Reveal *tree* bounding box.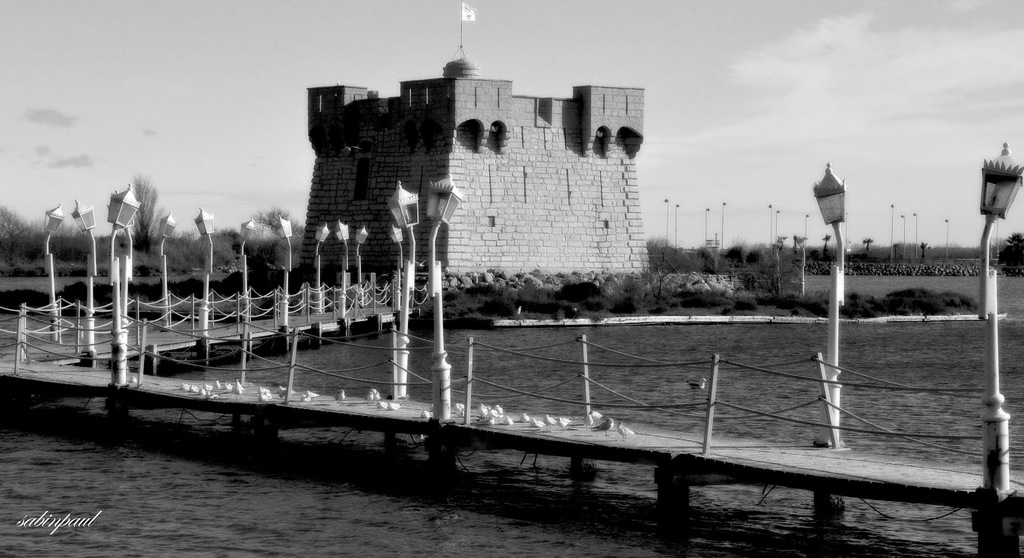
Revealed: 0, 206, 38, 264.
